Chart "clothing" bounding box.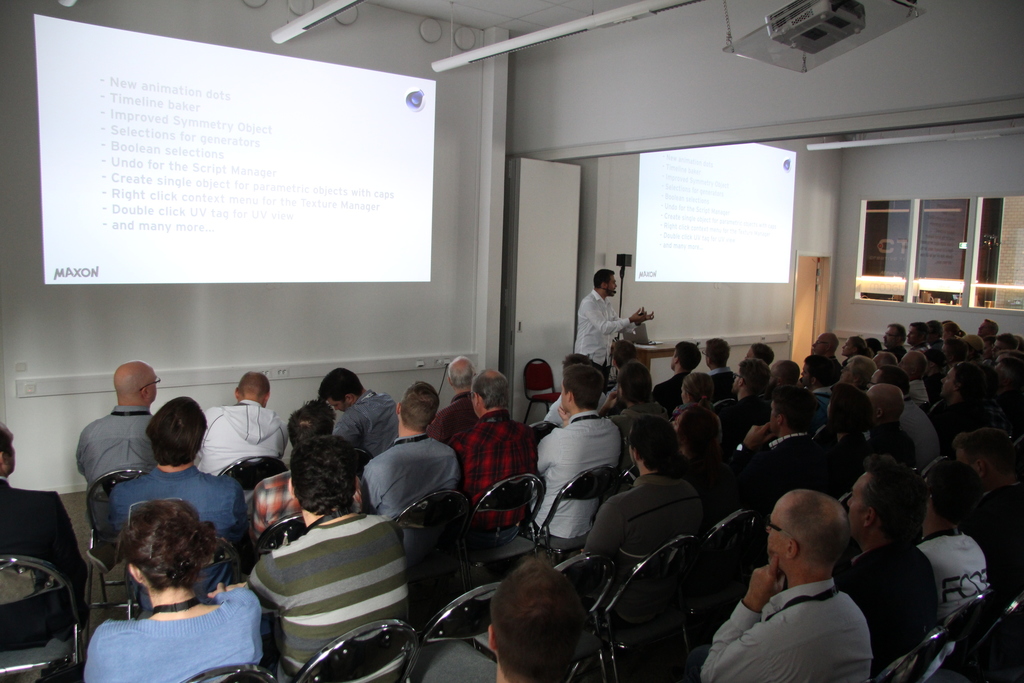
Charted: x1=76 y1=399 x2=158 y2=544.
